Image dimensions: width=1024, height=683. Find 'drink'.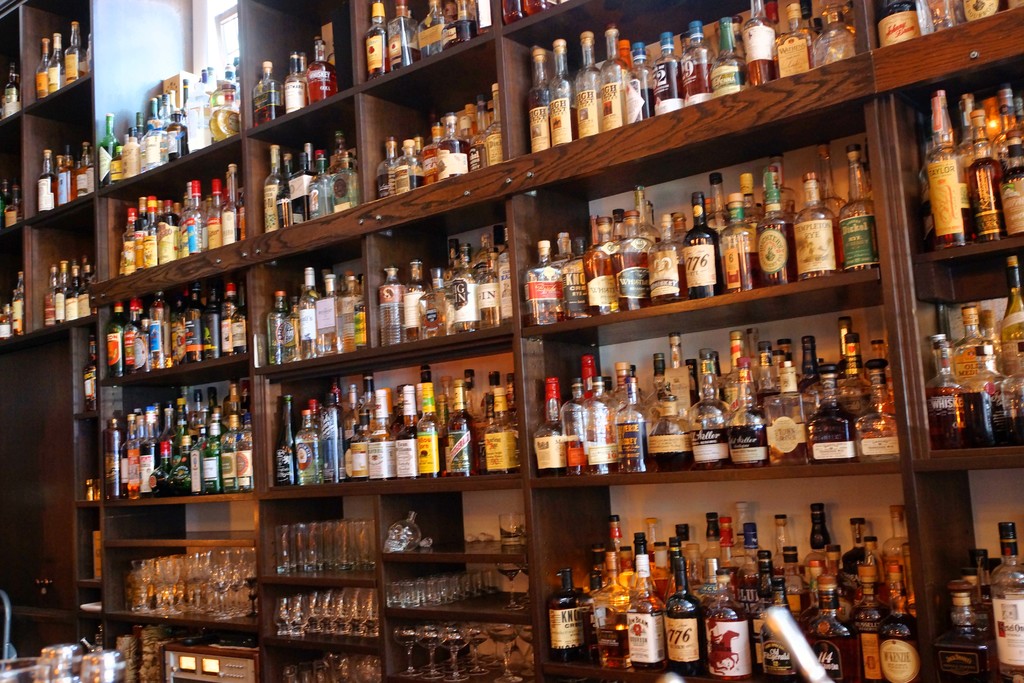
<box>0,313,12,338</box>.
